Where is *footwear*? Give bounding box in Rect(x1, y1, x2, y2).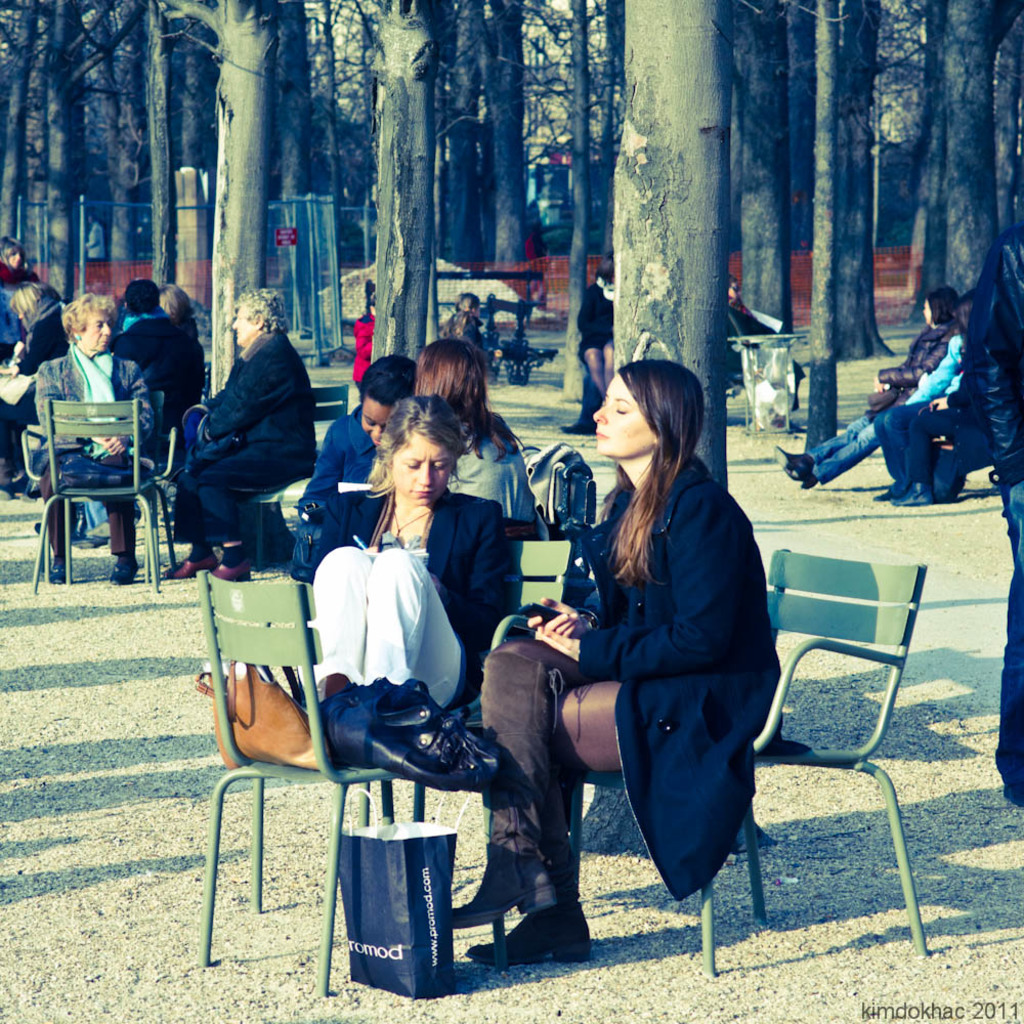
Rect(445, 838, 554, 934).
